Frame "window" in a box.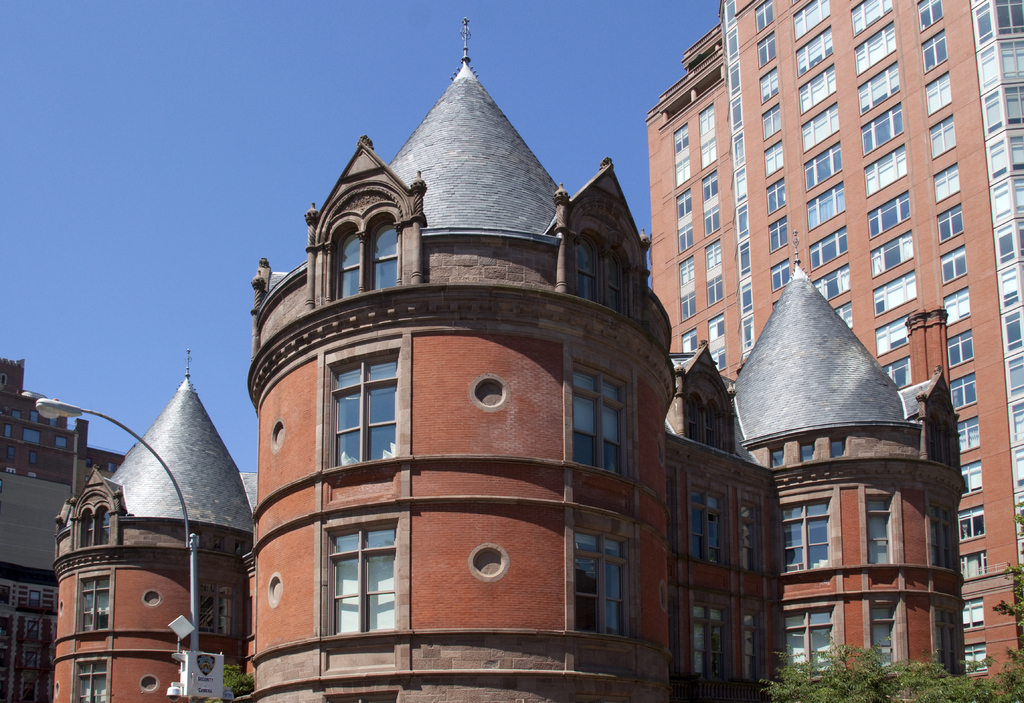
crop(741, 500, 757, 573).
